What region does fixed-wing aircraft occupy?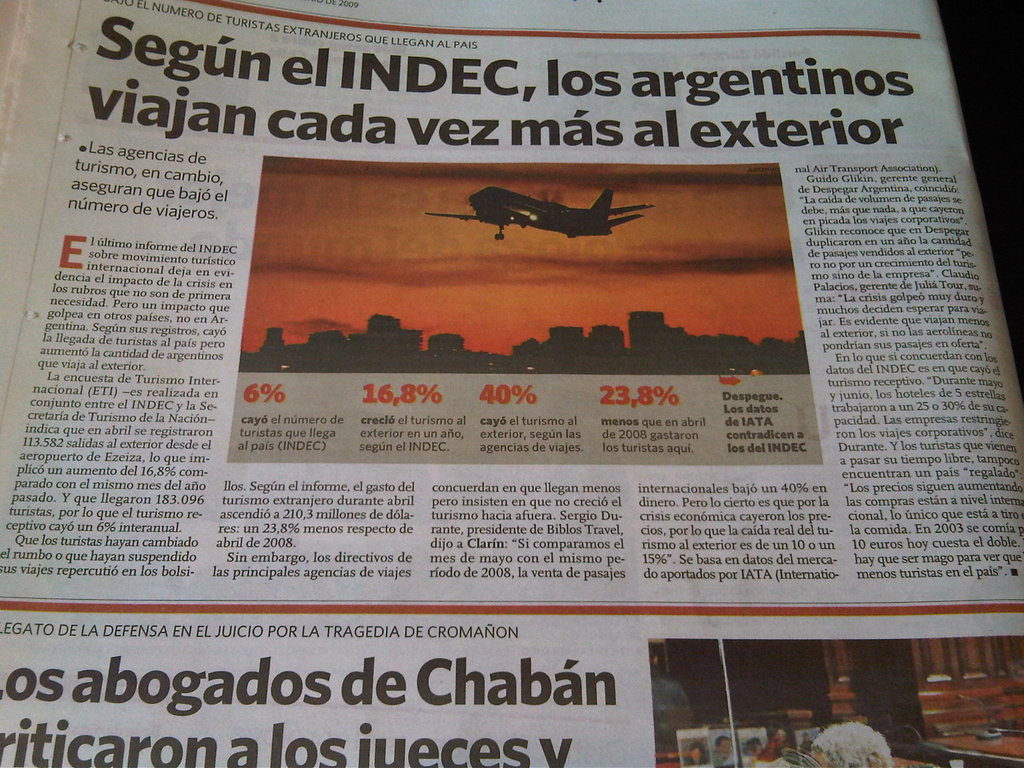
bbox=[420, 186, 653, 241].
